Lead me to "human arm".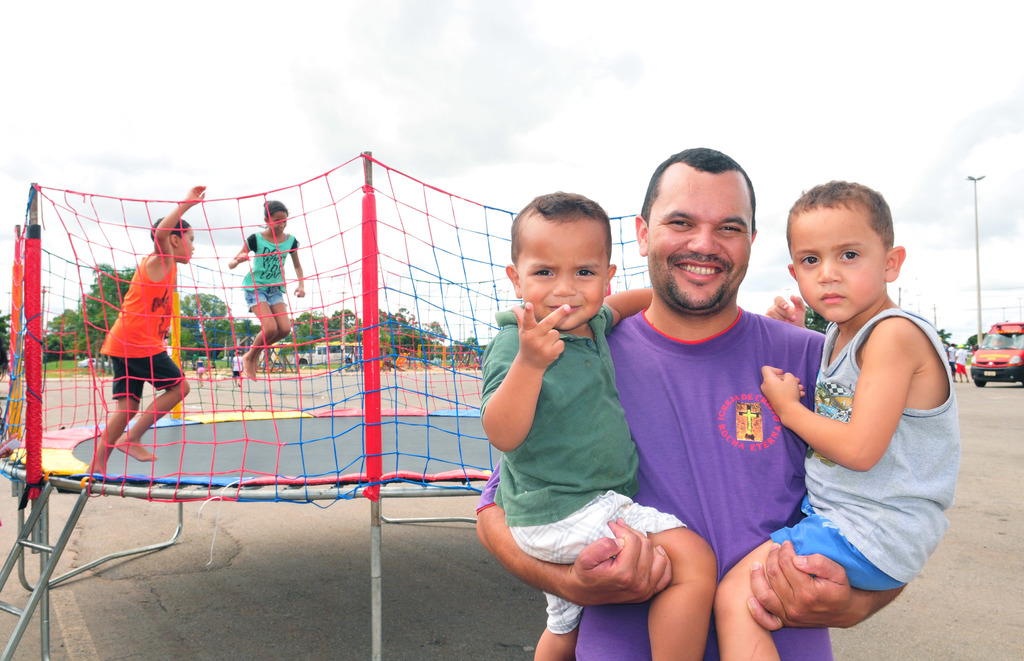
Lead to rect(227, 241, 249, 267).
